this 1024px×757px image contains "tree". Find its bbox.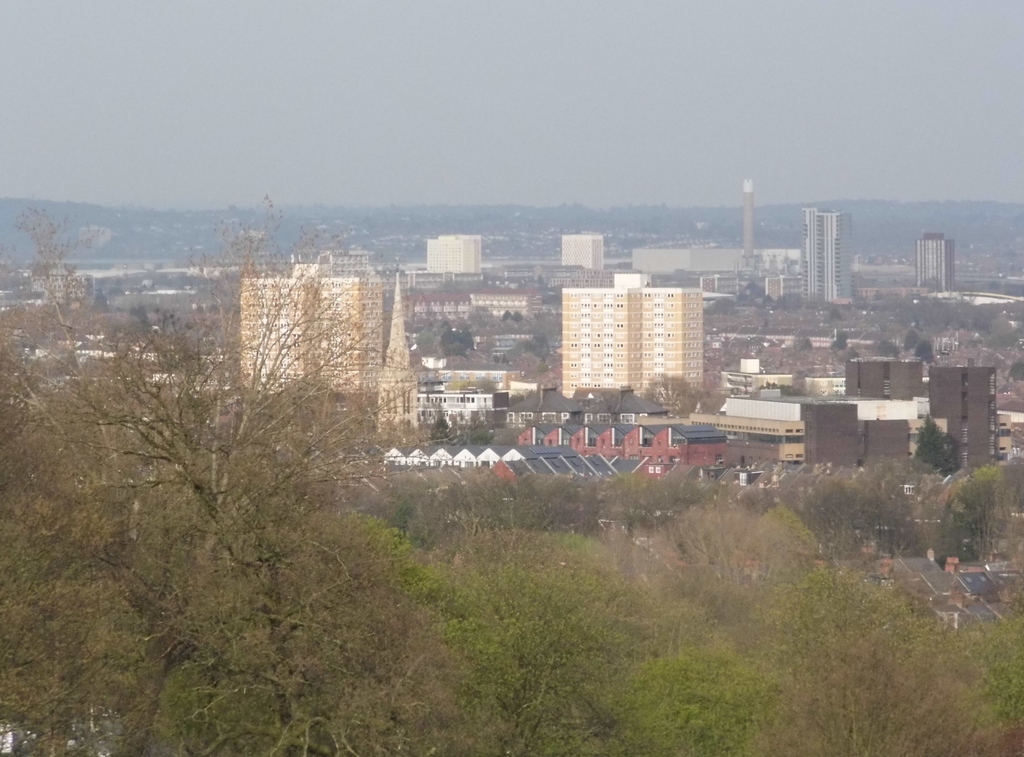
505, 484, 692, 756.
